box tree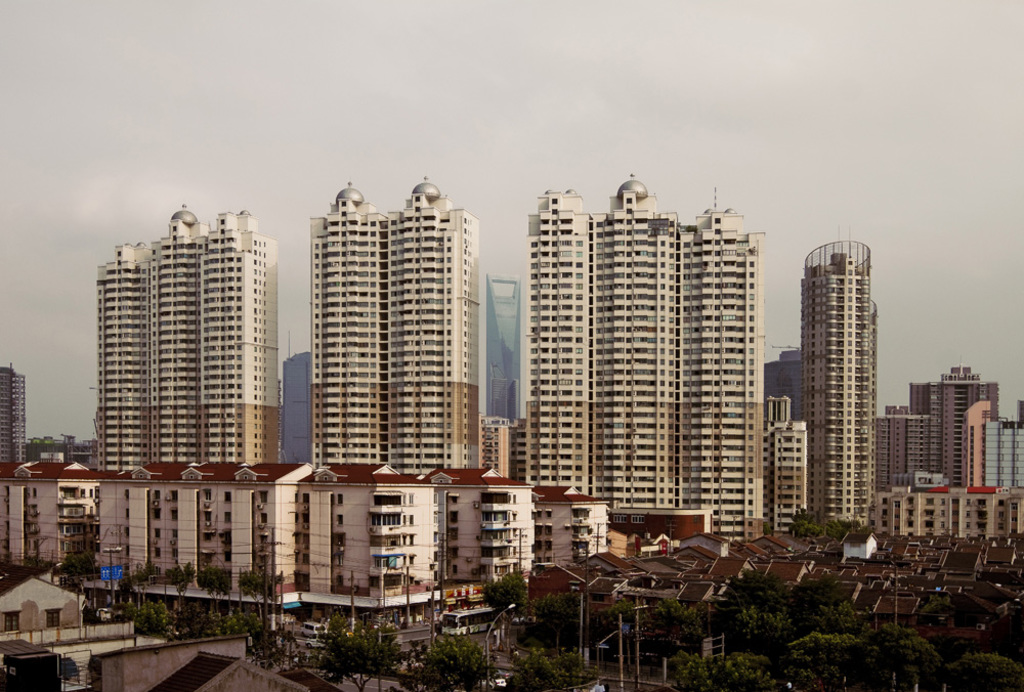
673, 652, 774, 691
